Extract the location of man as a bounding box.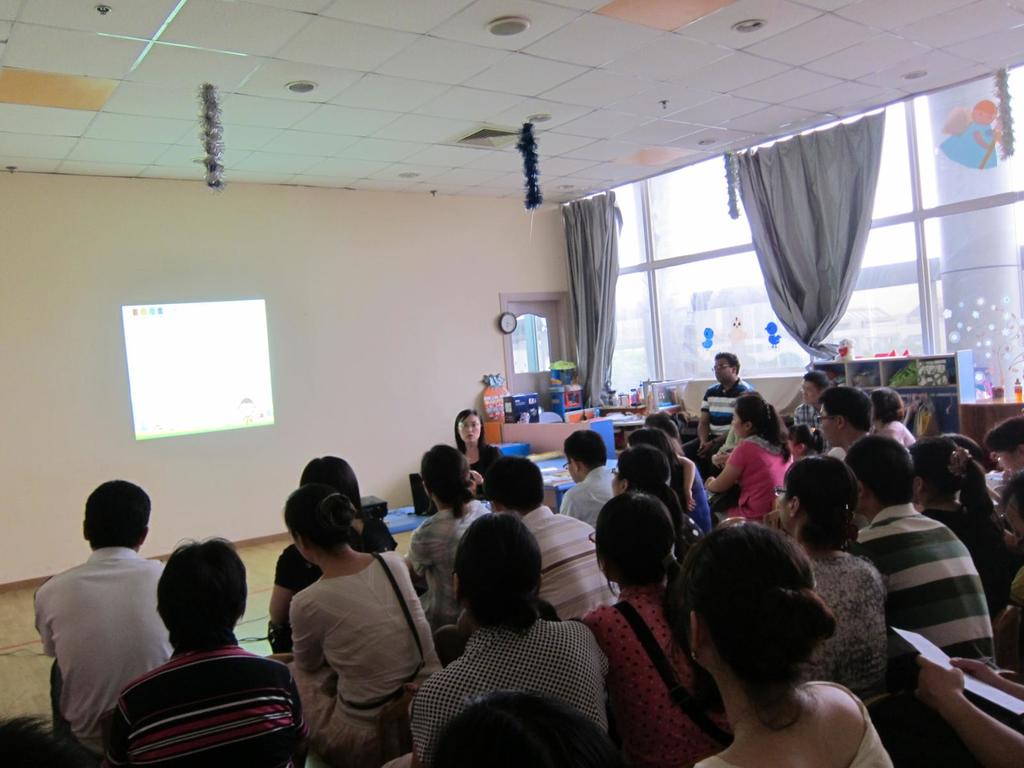
bbox(843, 435, 997, 686).
